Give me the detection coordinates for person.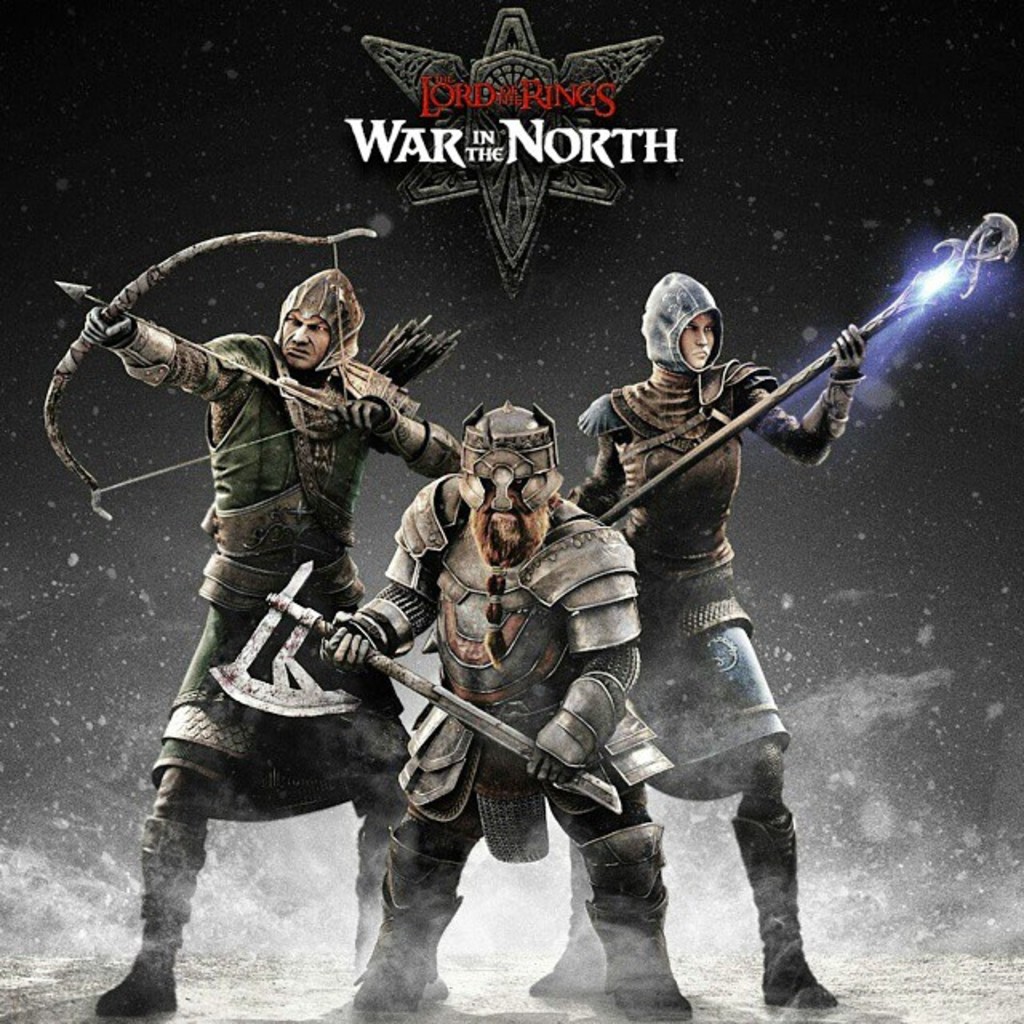
(584,213,837,1014).
